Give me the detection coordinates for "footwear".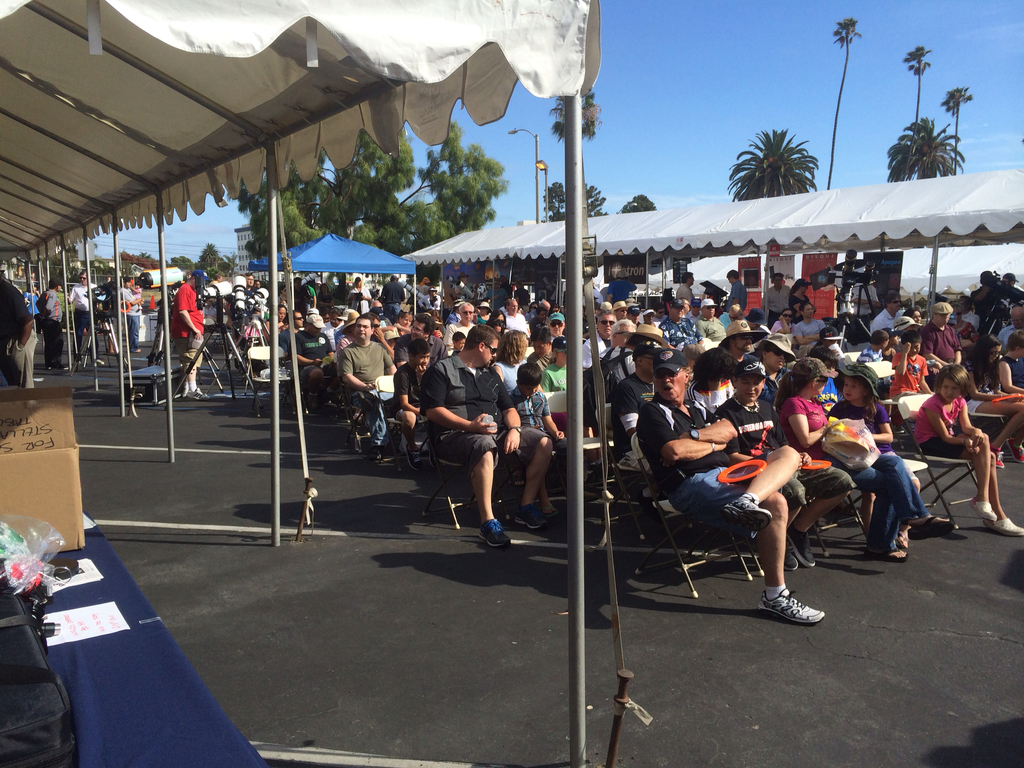
l=725, t=490, r=770, b=525.
